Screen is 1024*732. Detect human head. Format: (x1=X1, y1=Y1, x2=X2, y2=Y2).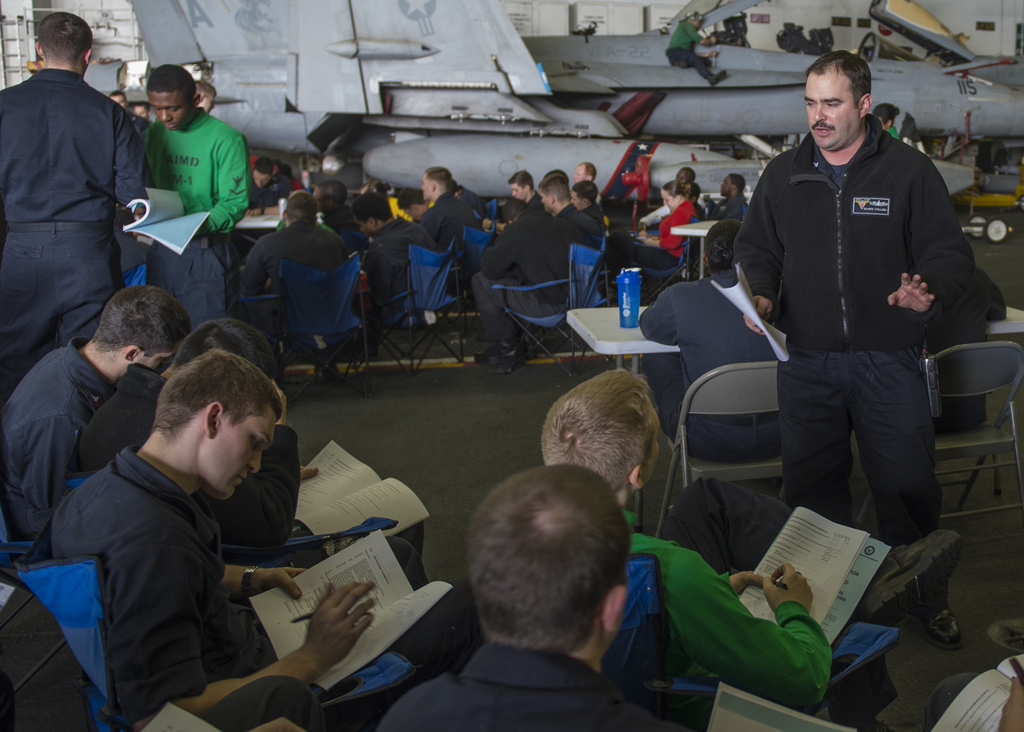
(x1=540, y1=368, x2=661, y2=501).
